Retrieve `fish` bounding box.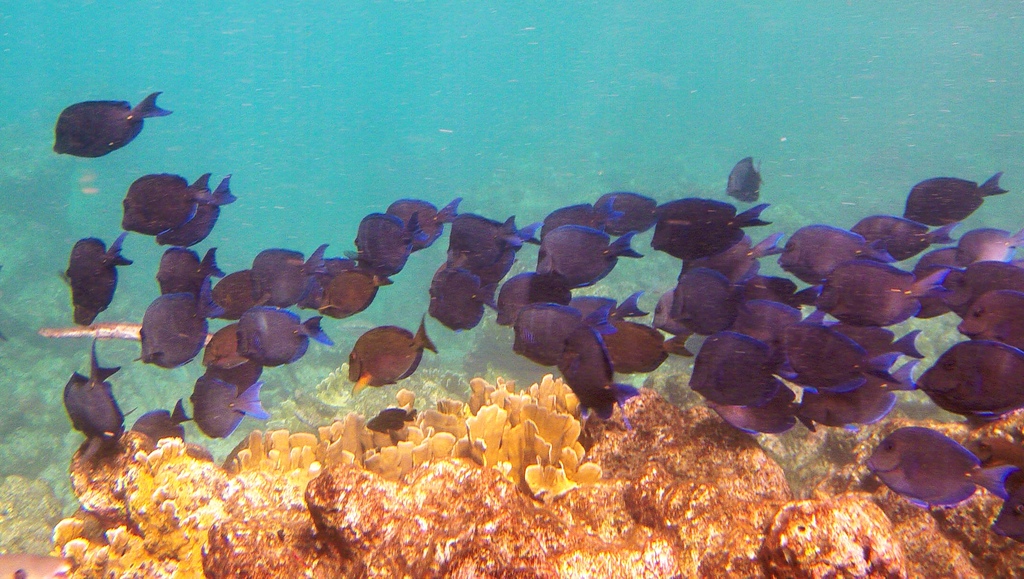
Bounding box: {"x1": 287, "y1": 254, "x2": 356, "y2": 309}.
